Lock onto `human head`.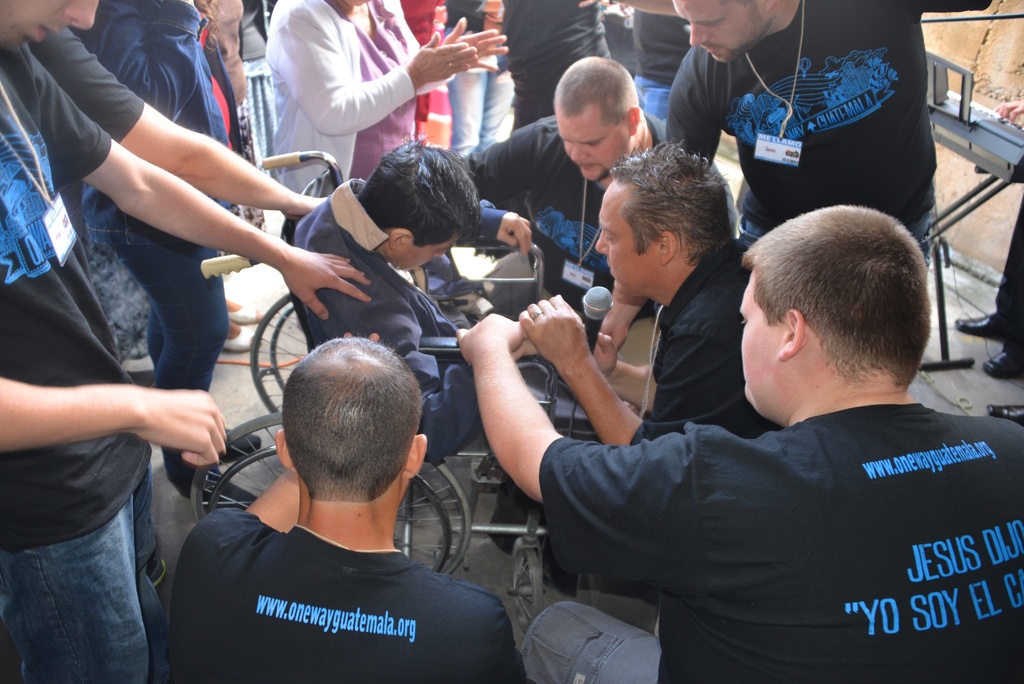
Locked: 740,200,932,431.
